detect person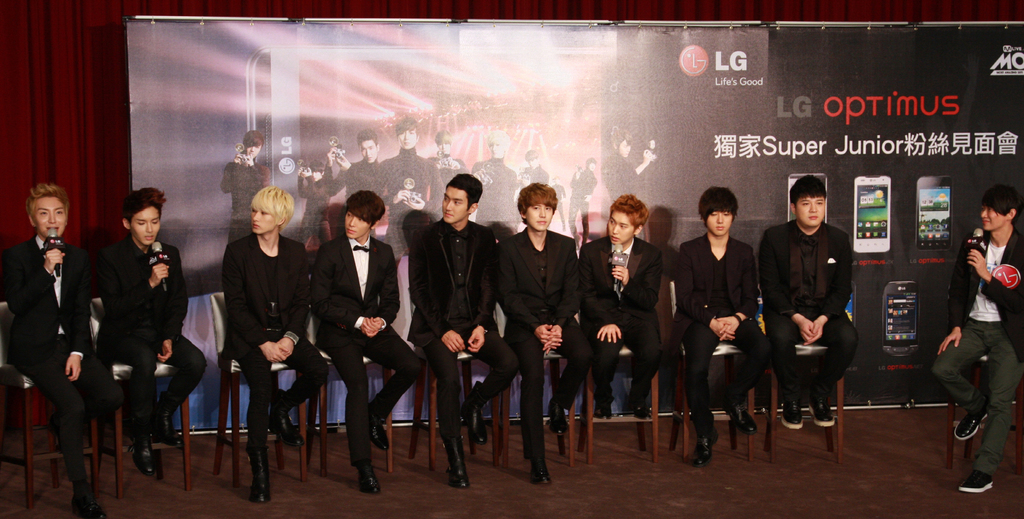
(x1=578, y1=115, x2=658, y2=245)
